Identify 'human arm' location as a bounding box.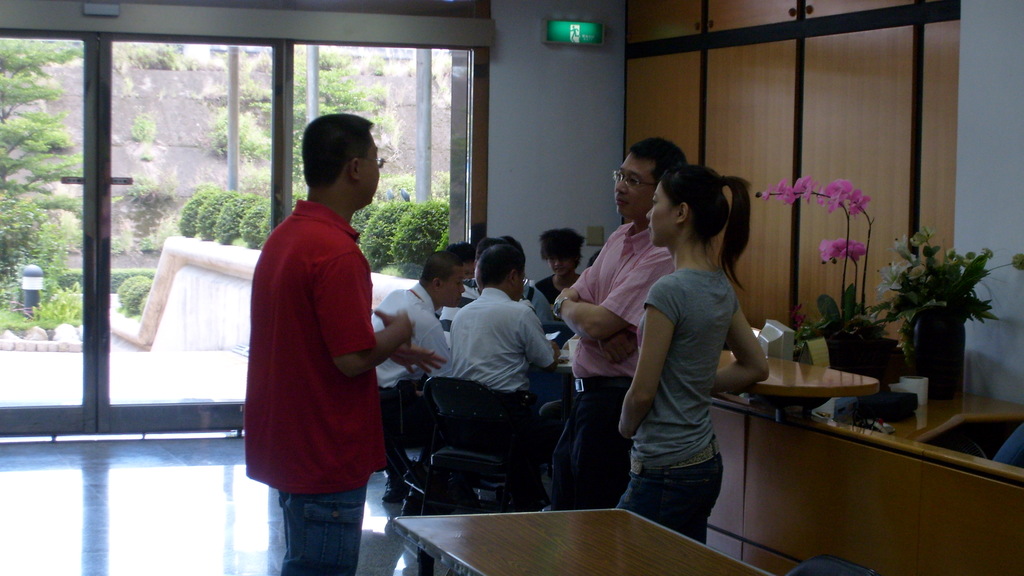
(522, 315, 557, 367).
